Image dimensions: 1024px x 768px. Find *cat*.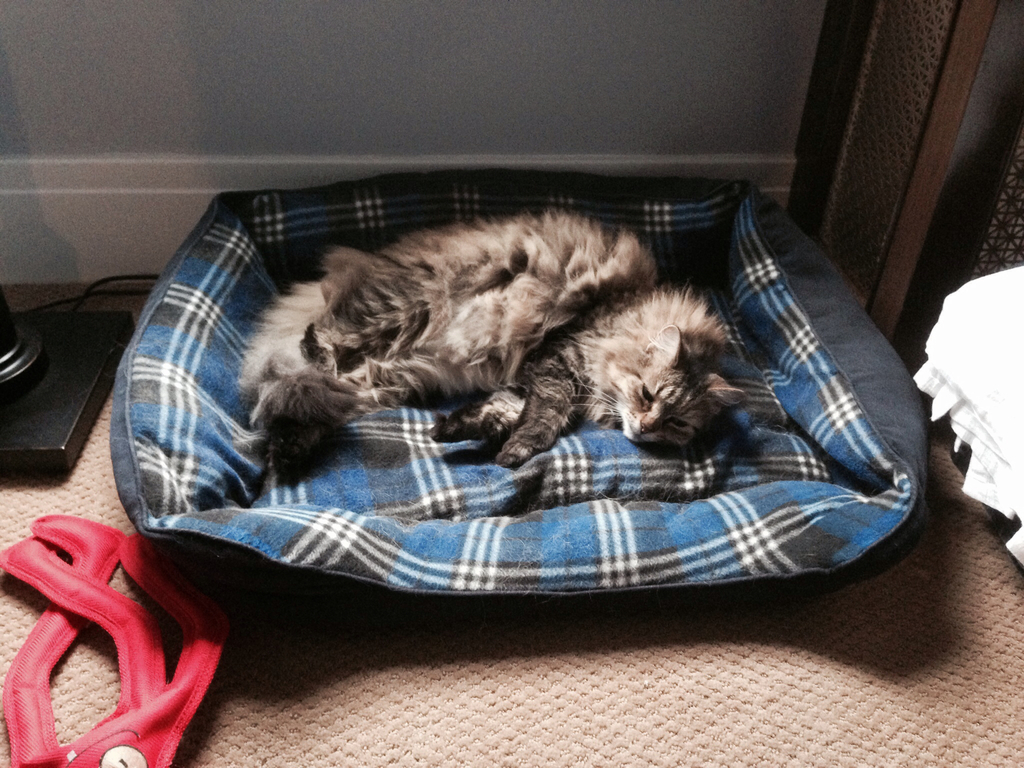
227 211 738 492.
